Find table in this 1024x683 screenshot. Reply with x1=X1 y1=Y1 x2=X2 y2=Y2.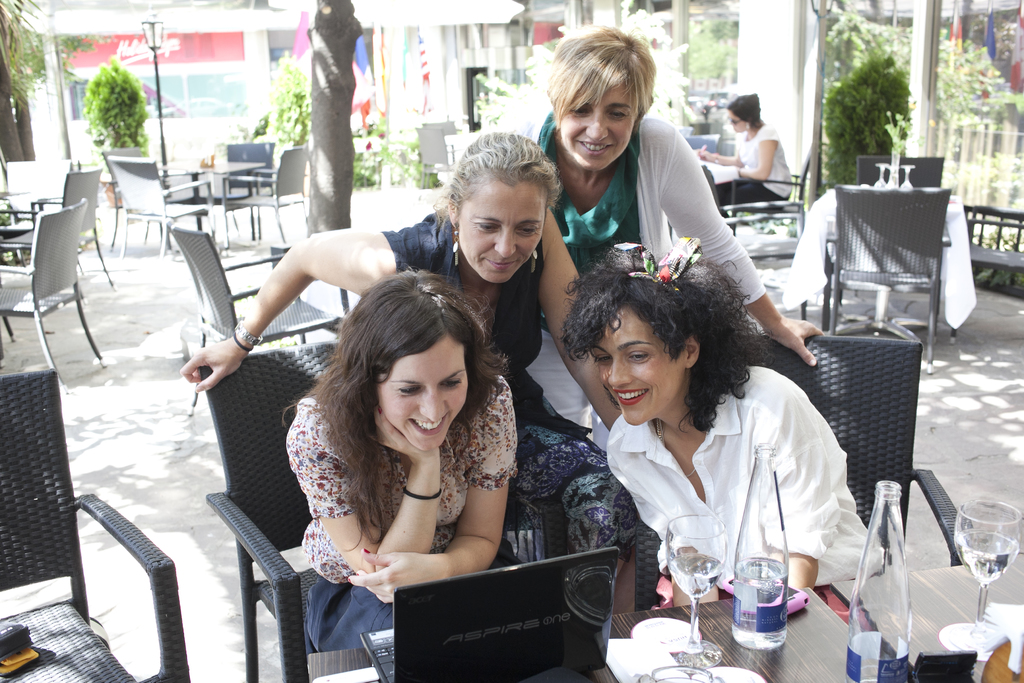
x1=820 y1=175 x2=986 y2=345.
